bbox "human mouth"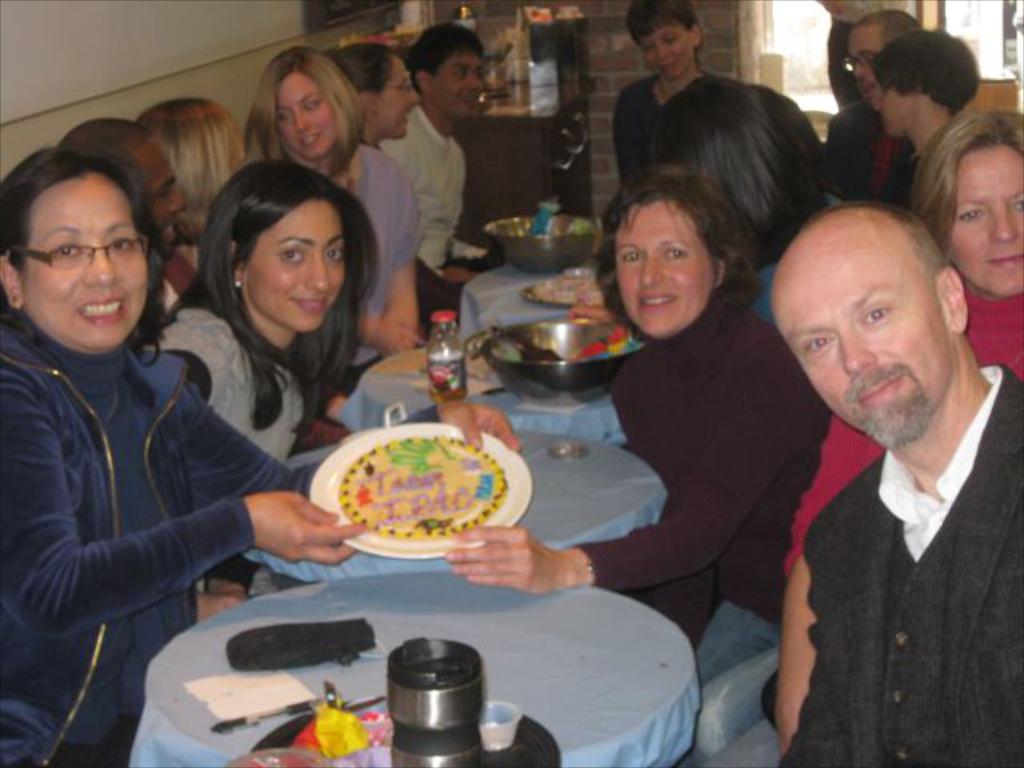
left=854, top=370, right=909, bottom=406
